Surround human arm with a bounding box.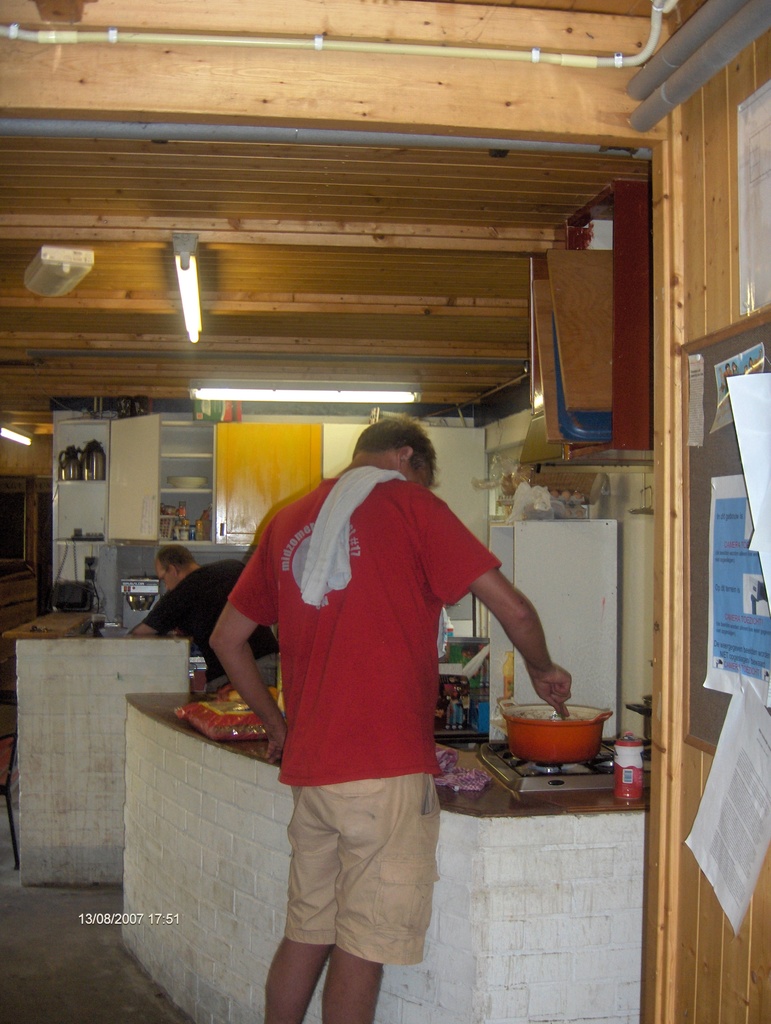
Rect(125, 573, 207, 641).
